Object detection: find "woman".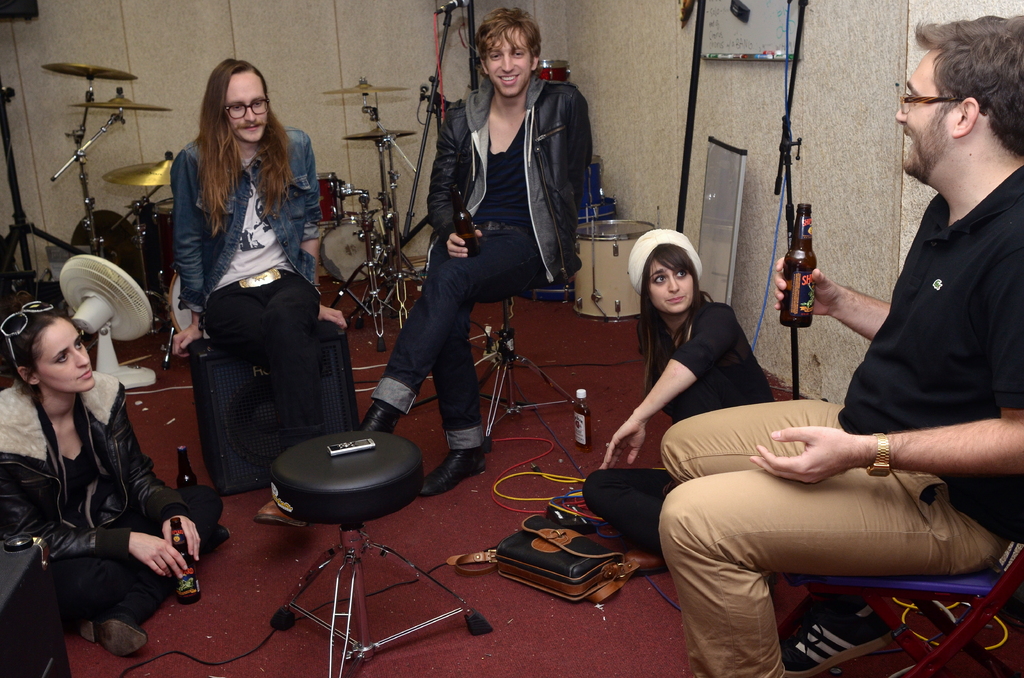
<box>143,69,340,501</box>.
